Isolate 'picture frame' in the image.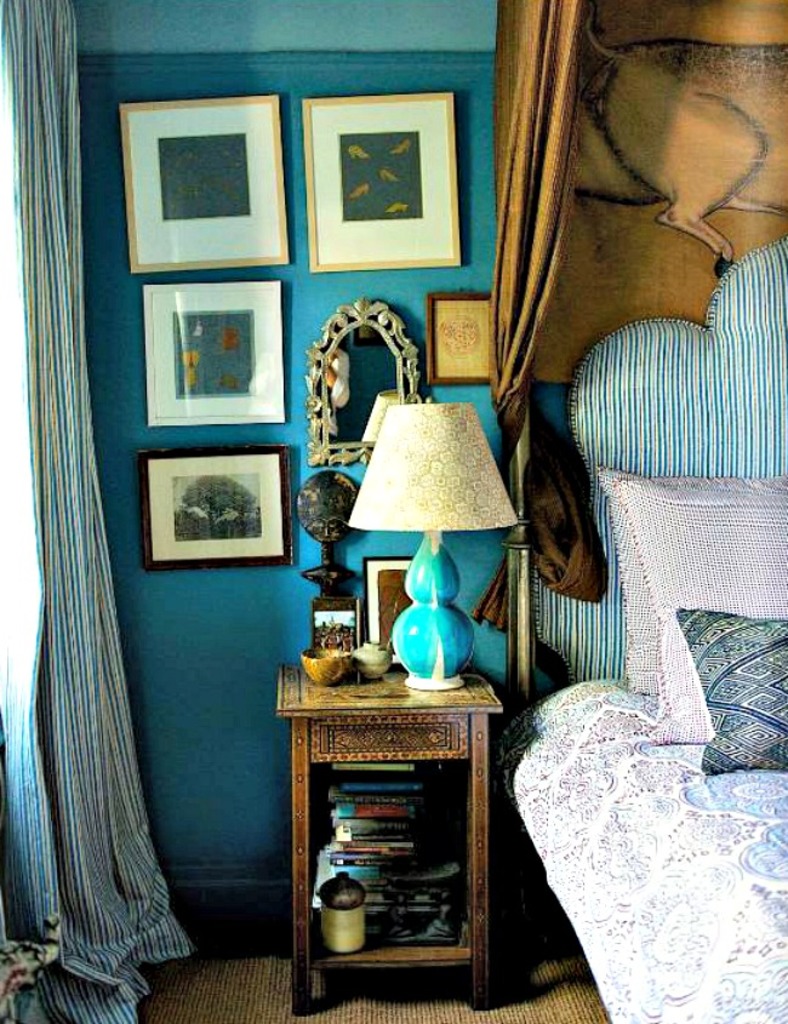
Isolated region: box(369, 551, 434, 650).
